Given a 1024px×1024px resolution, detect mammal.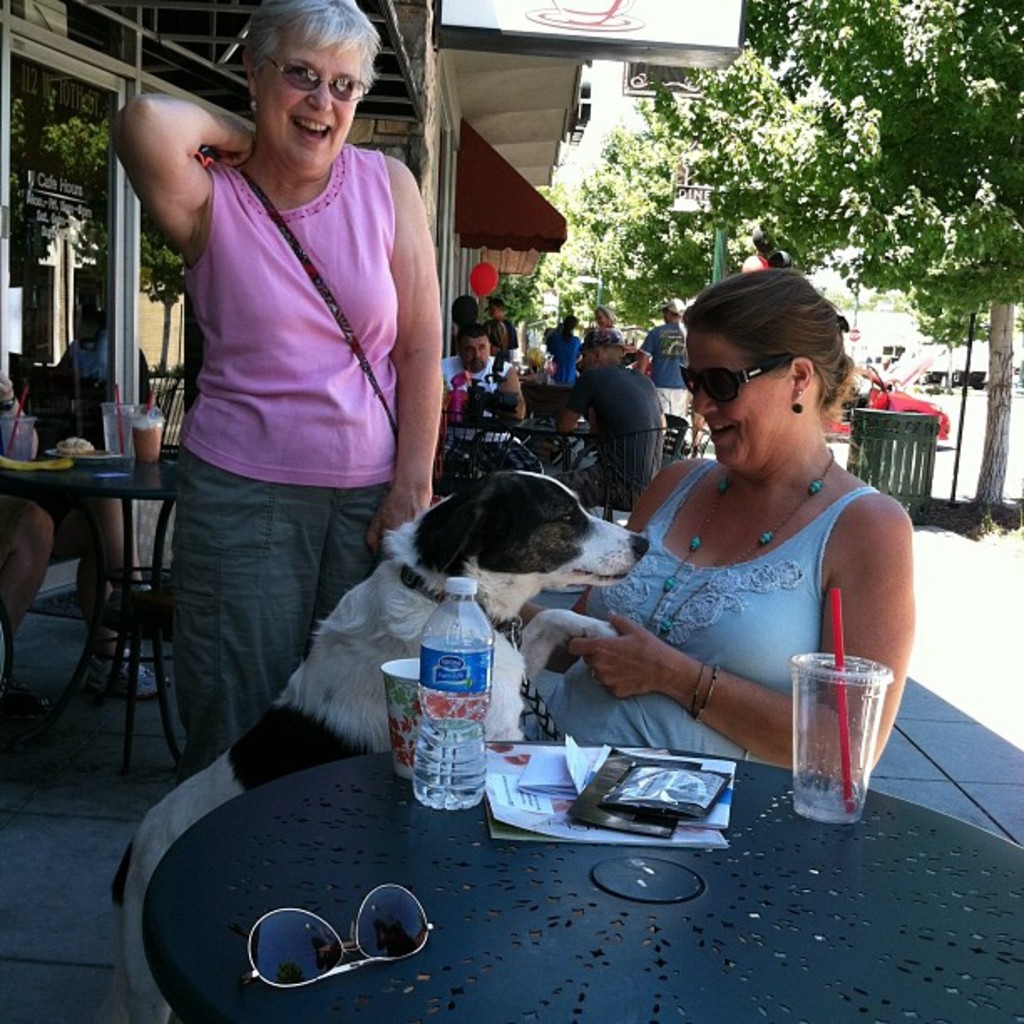
484/298/519/355.
